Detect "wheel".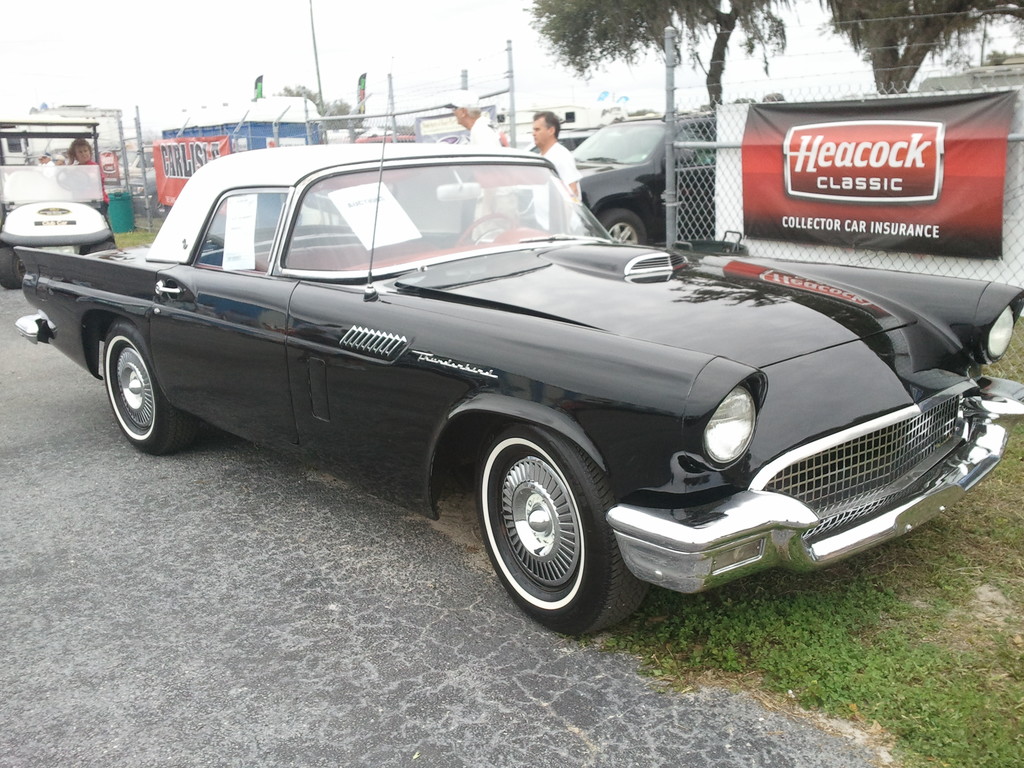
Detected at left=101, top=317, right=202, bottom=456.
